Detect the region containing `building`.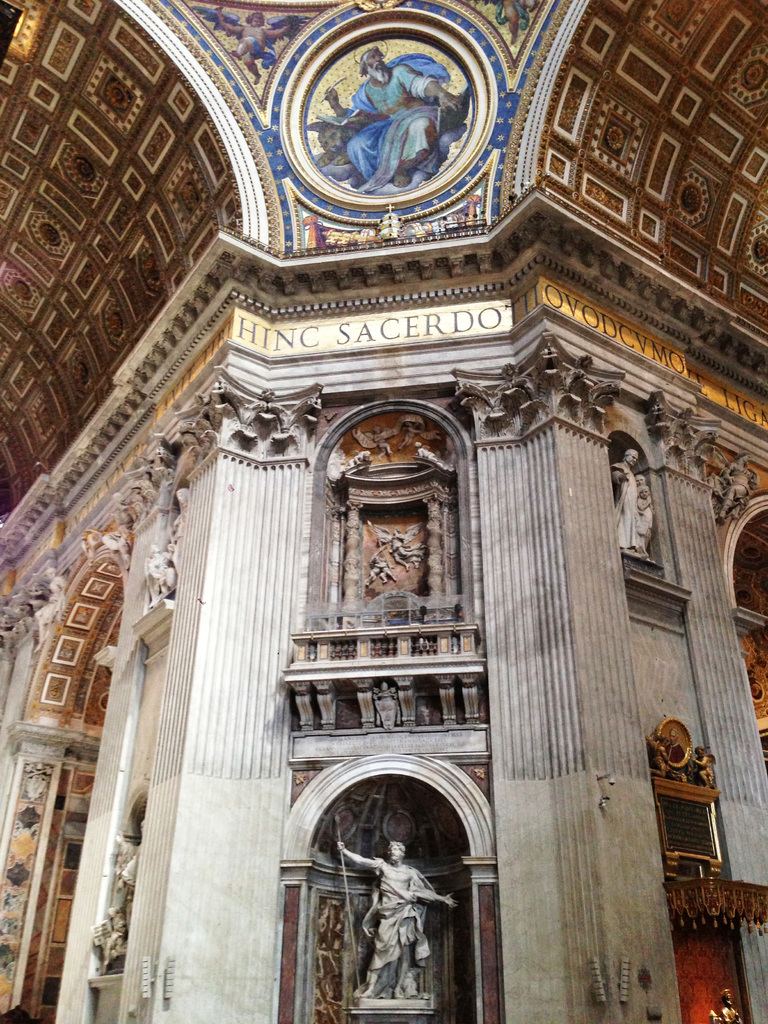
x1=0 y1=0 x2=767 y2=1023.
